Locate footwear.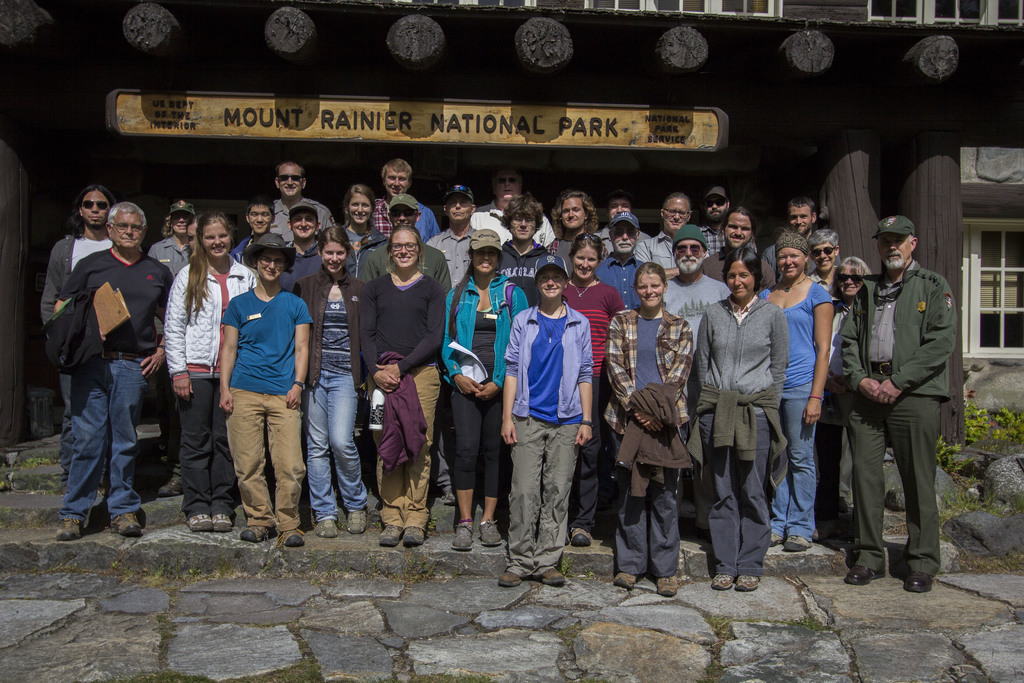
Bounding box: bbox(348, 509, 368, 536).
